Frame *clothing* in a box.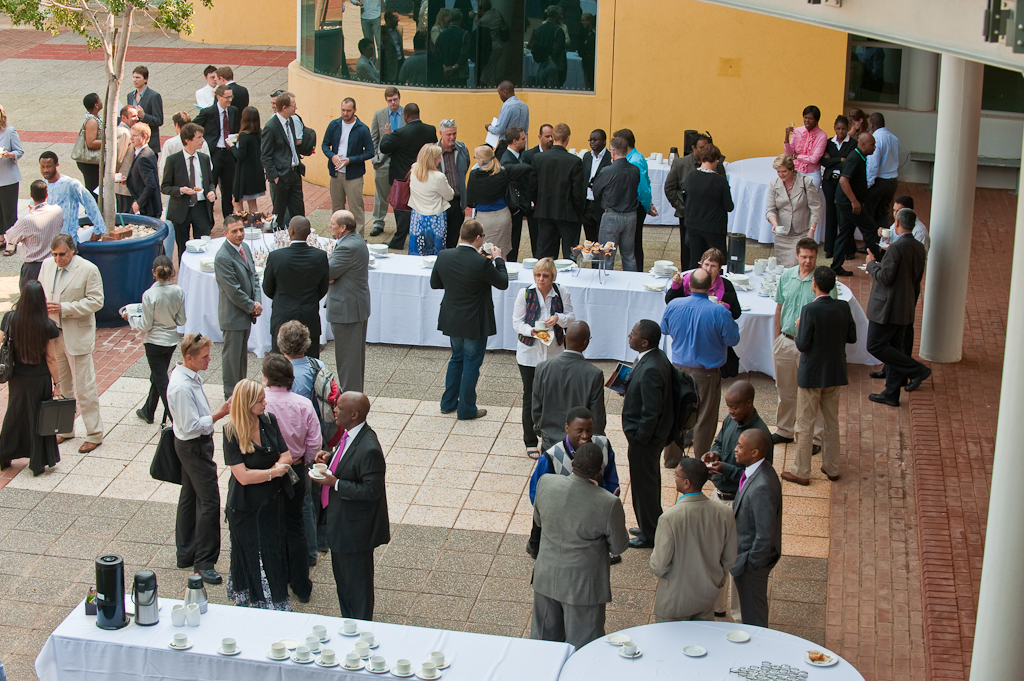
318 233 365 399.
